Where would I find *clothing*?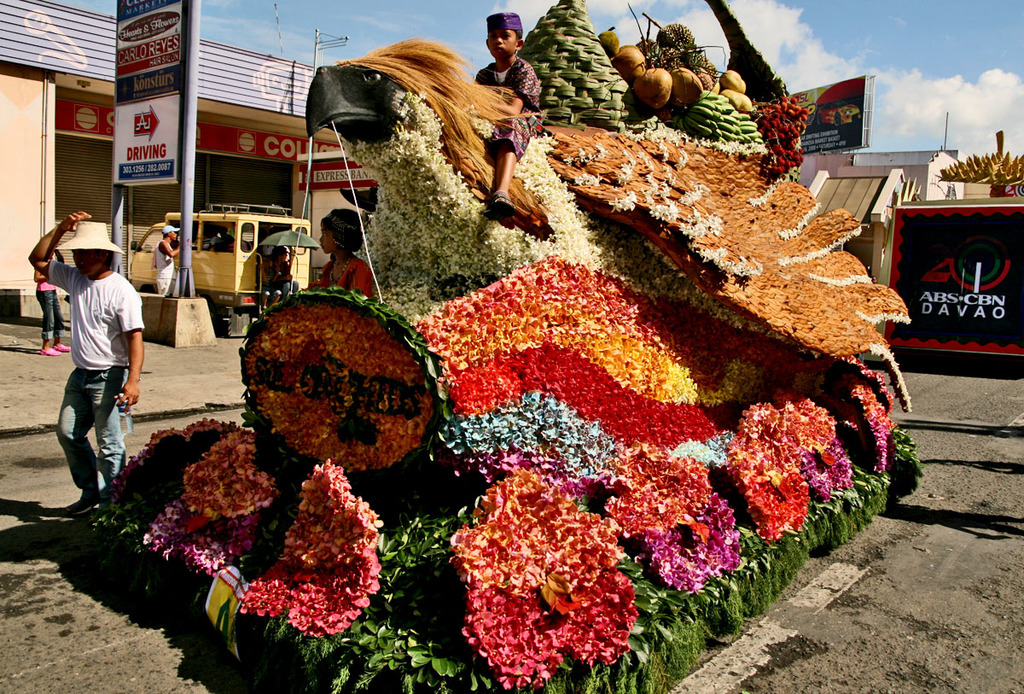
At 311 253 375 300.
